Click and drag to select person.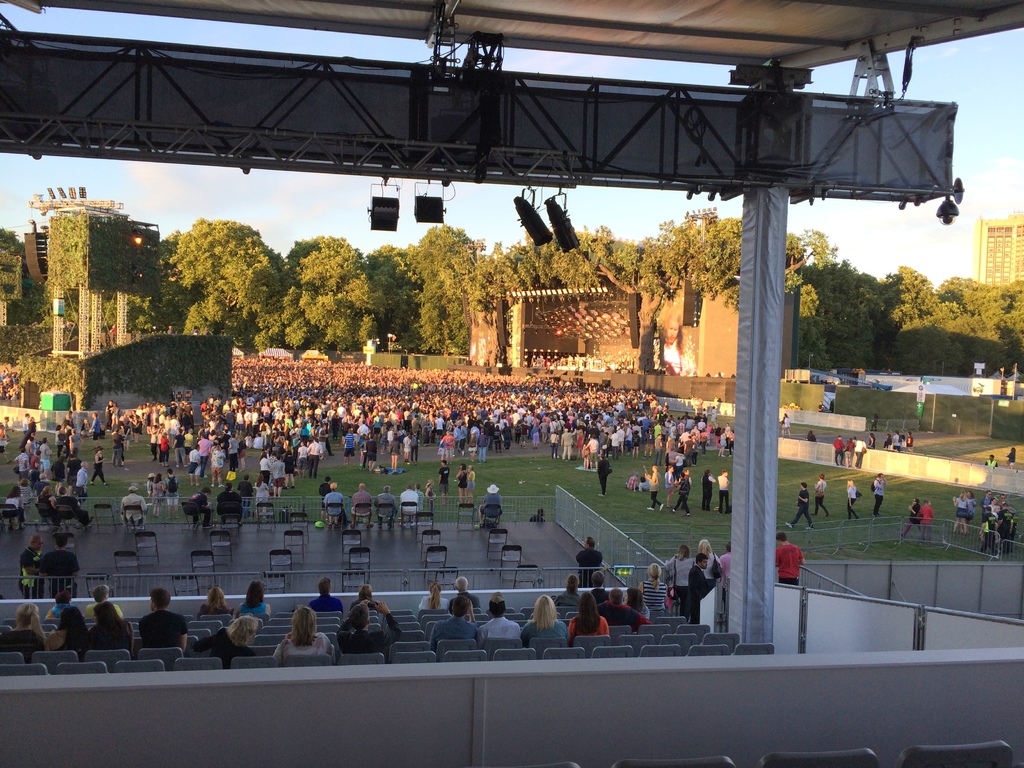
Selection: [x1=900, y1=495, x2=922, y2=537].
